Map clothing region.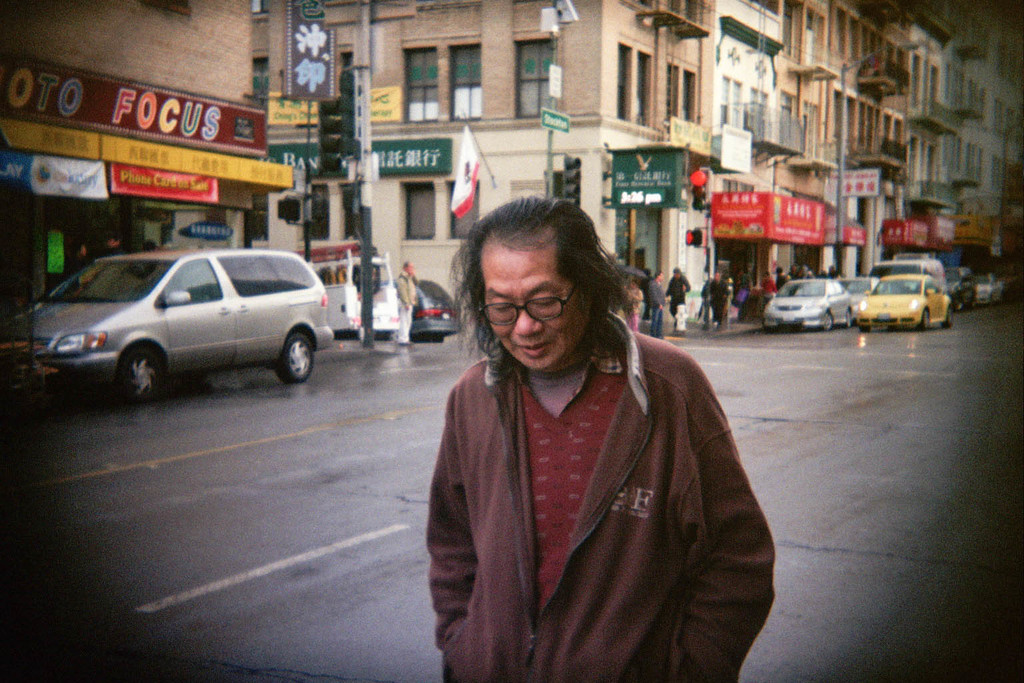
Mapped to [623,282,643,335].
